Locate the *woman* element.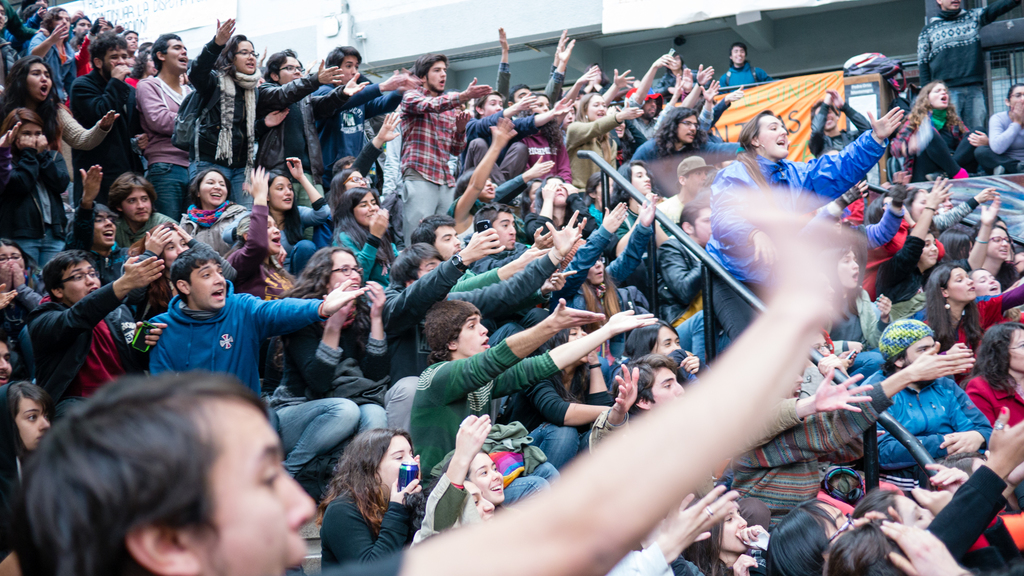
Element bbox: {"left": 264, "top": 251, "right": 390, "bottom": 484}.
